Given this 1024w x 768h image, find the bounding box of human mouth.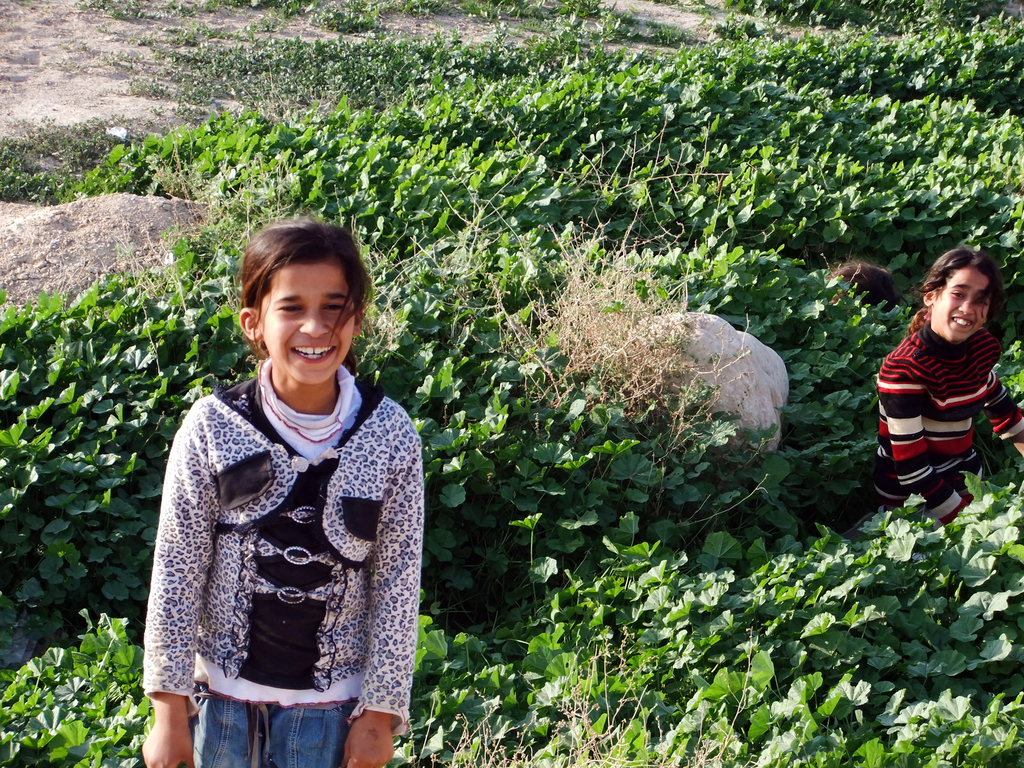
286, 335, 340, 371.
